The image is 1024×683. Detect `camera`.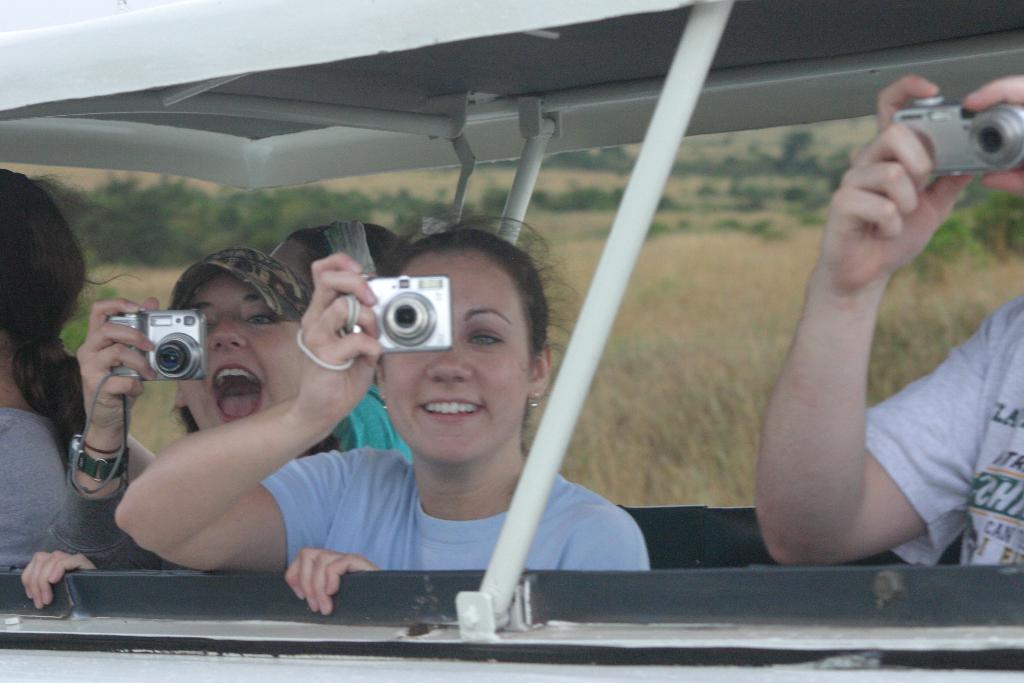
Detection: x1=342, y1=277, x2=451, y2=356.
